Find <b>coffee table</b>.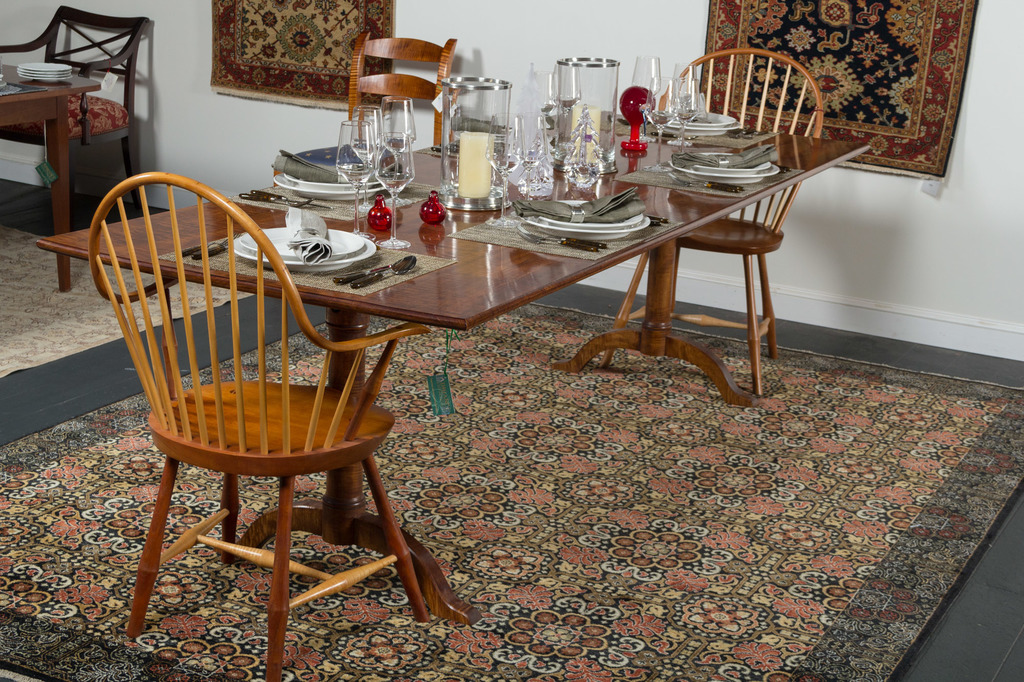
crop(0, 52, 105, 300).
